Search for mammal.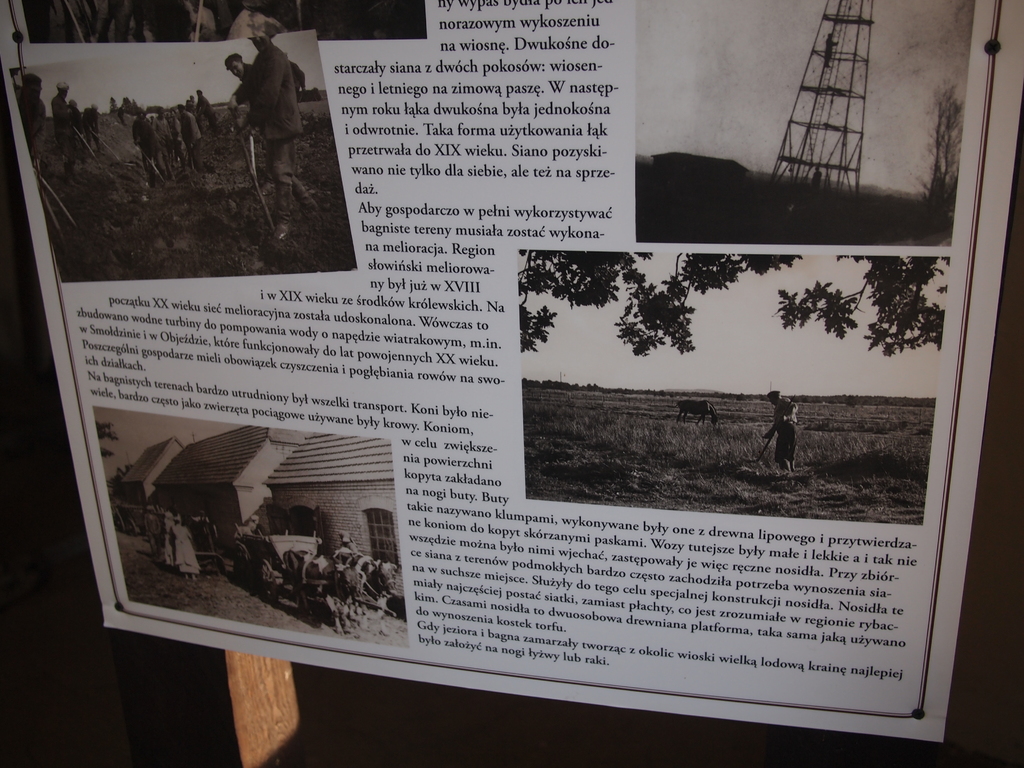
Found at 51 79 77 179.
